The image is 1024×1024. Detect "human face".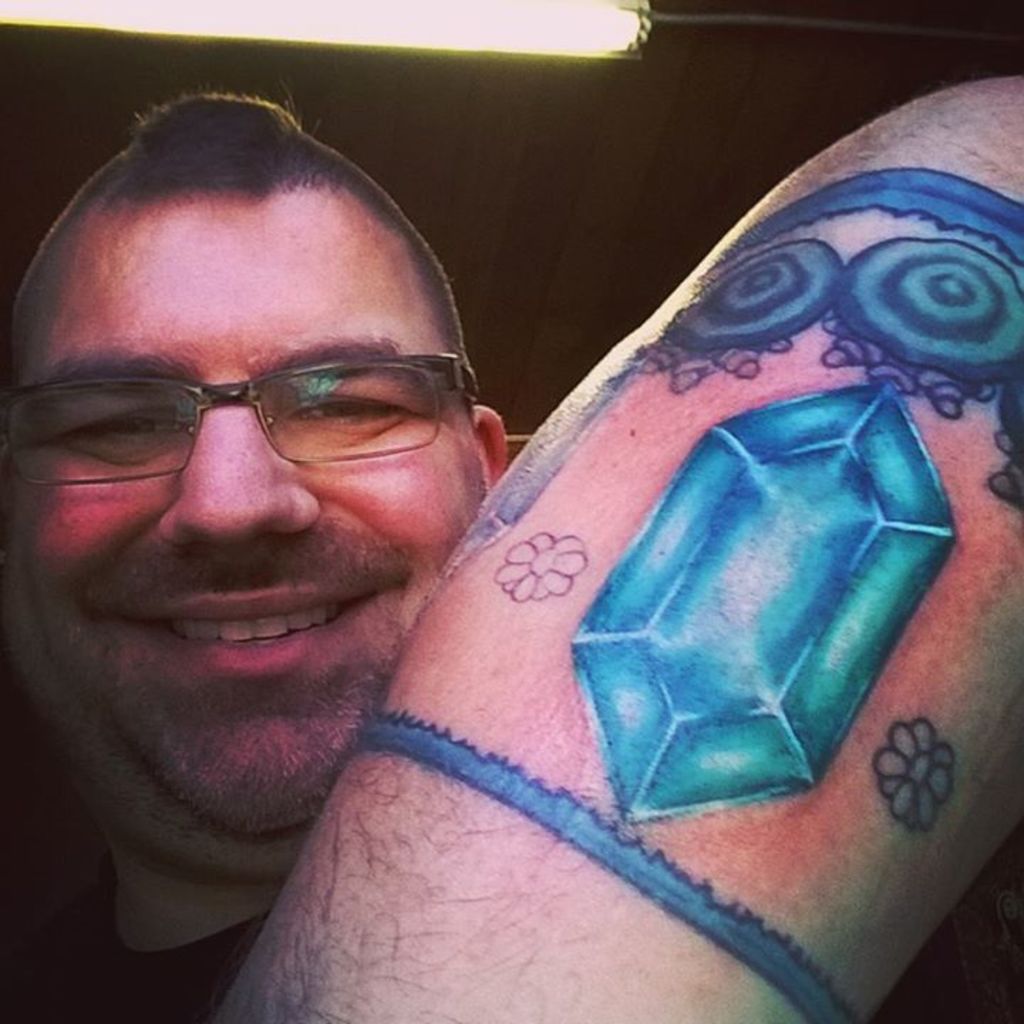
Detection: {"left": 0, "top": 188, "right": 495, "bottom": 829}.
